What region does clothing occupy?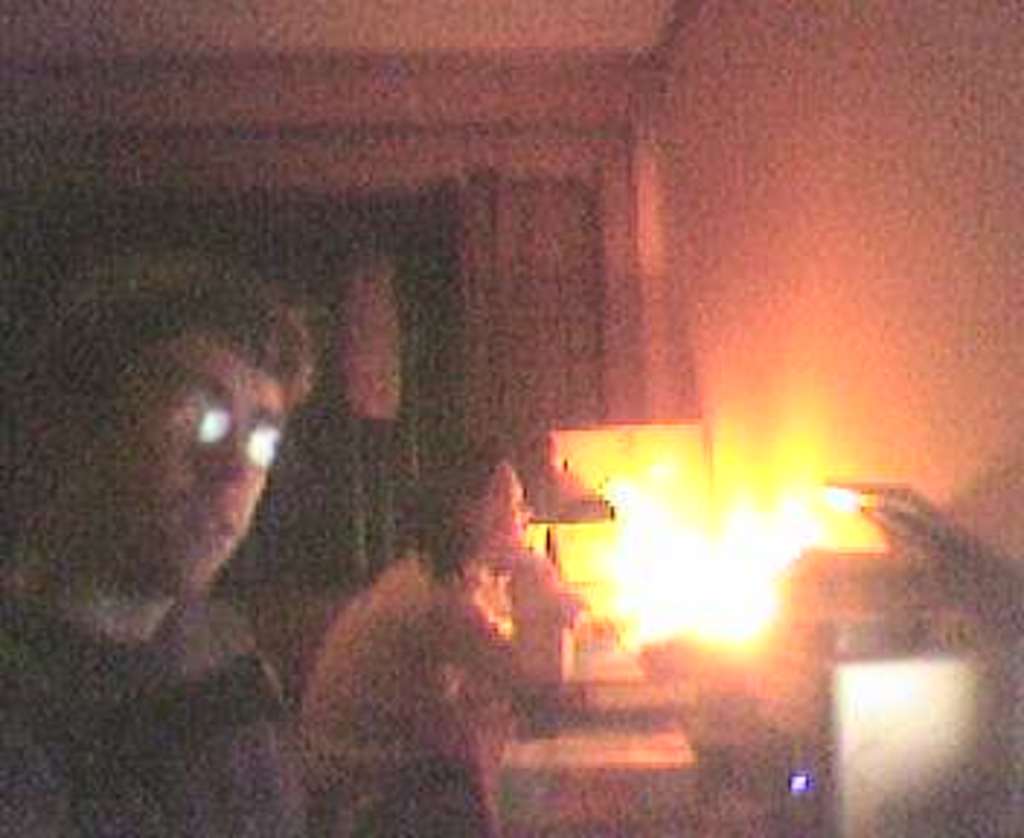
[0, 579, 340, 835].
